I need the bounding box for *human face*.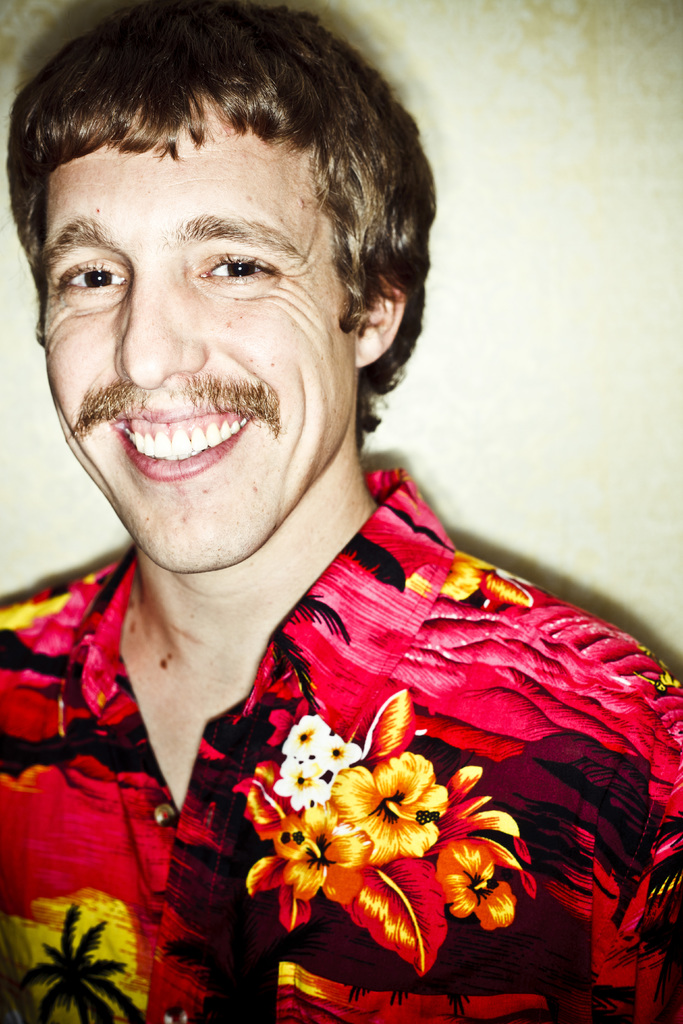
Here it is: 40,120,352,561.
